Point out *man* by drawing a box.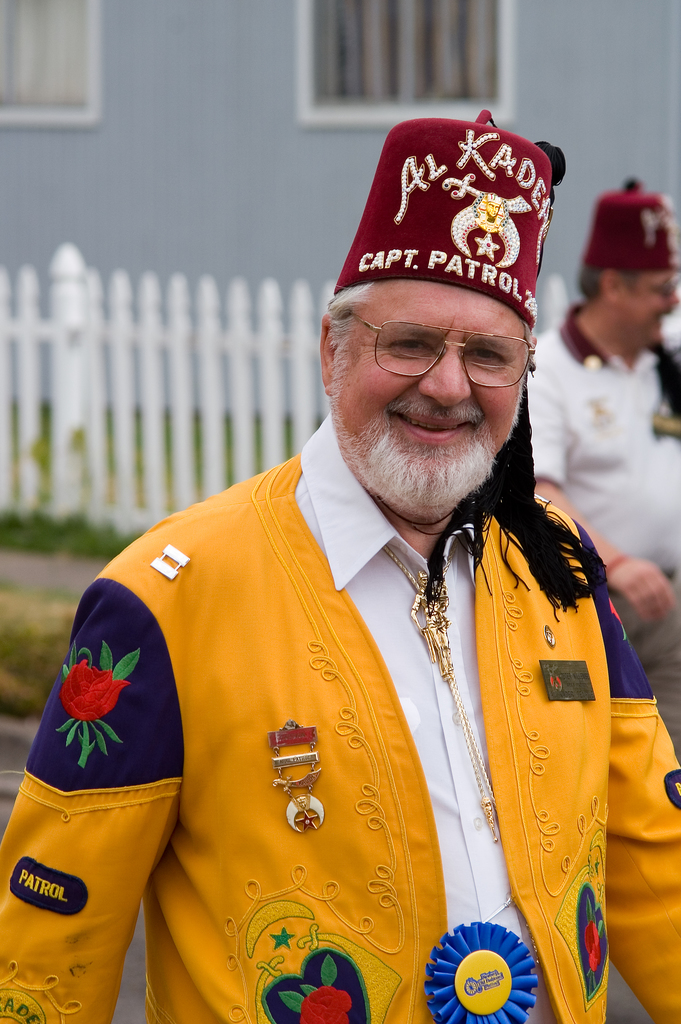
<box>528,178,680,758</box>.
